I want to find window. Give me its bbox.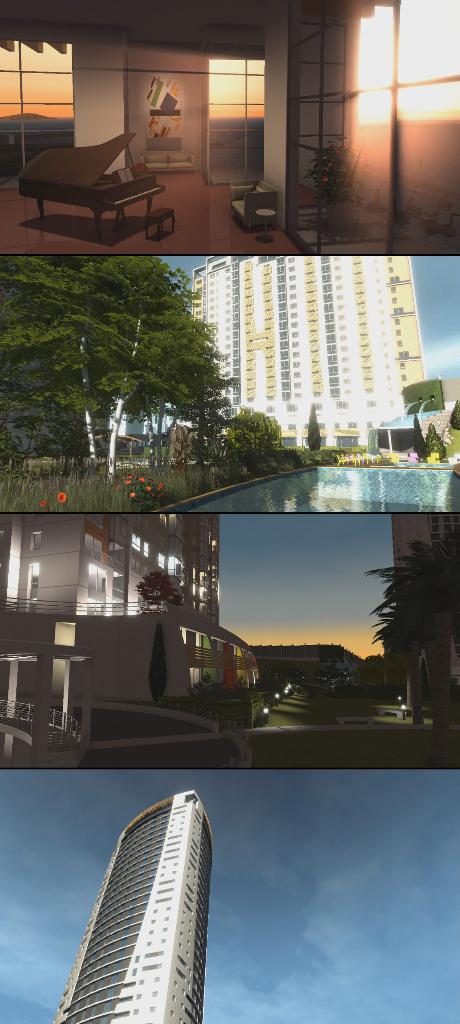
left=28, top=529, right=44, bottom=550.
